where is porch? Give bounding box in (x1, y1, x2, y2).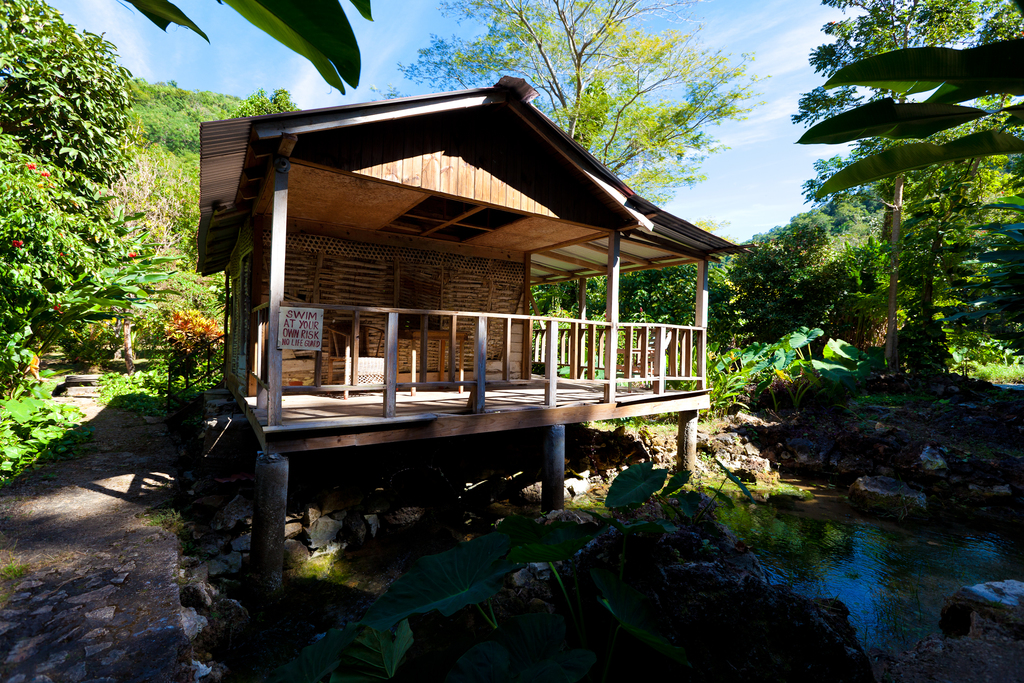
(228, 297, 710, 431).
